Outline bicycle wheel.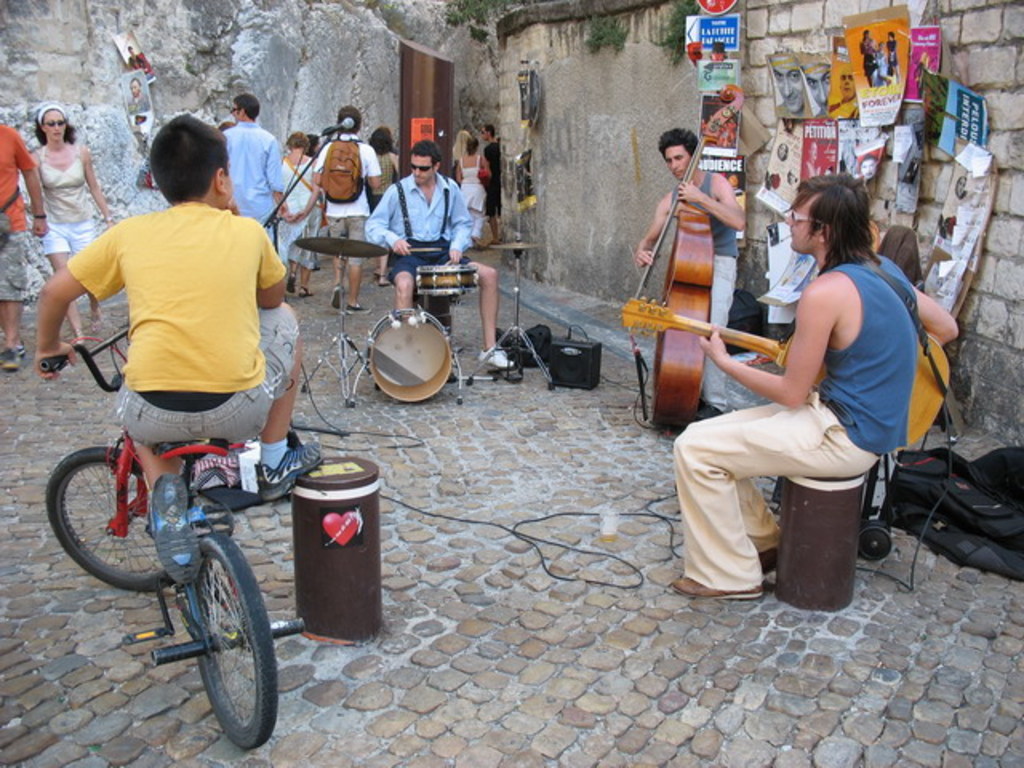
Outline: pyautogui.locateOnScreen(50, 434, 200, 629).
